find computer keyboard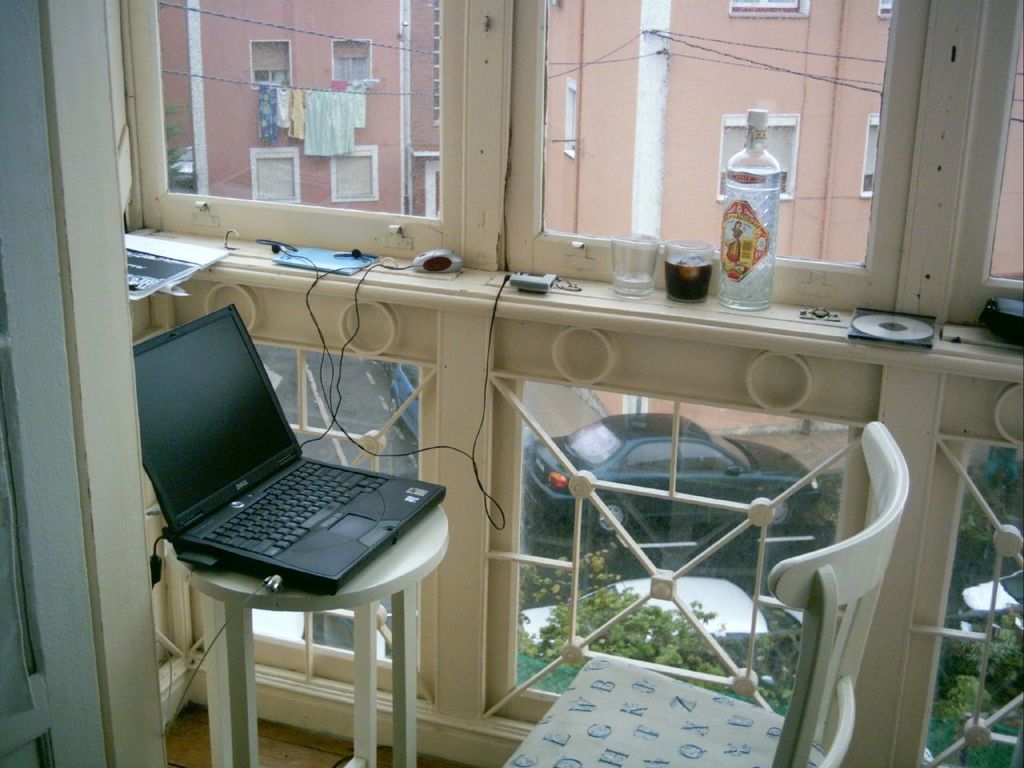
[x1=201, y1=458, x2=385, y2=562]
